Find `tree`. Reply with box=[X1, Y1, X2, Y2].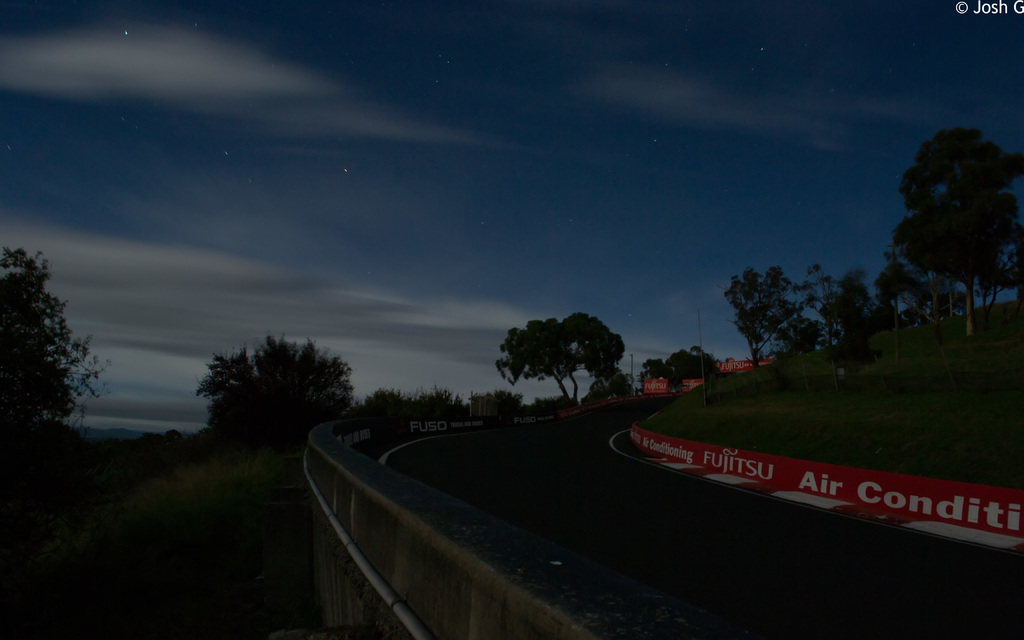
box=[721, 260, 810, 378].
